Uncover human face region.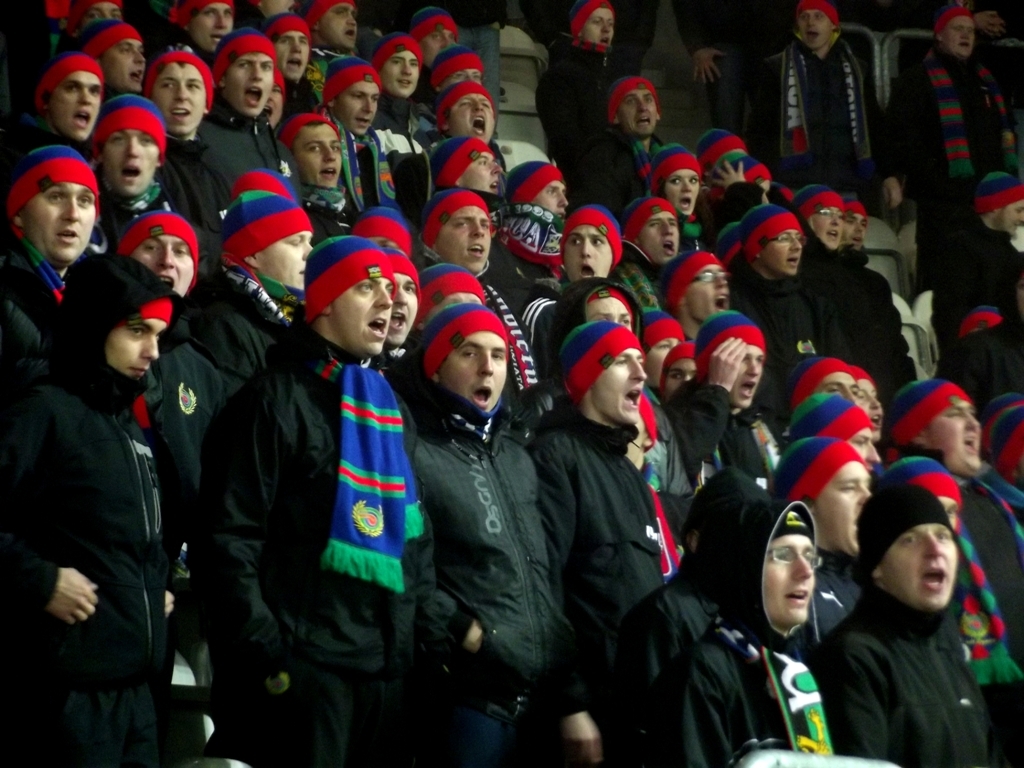
Uncovered: (812,206,842,247).
